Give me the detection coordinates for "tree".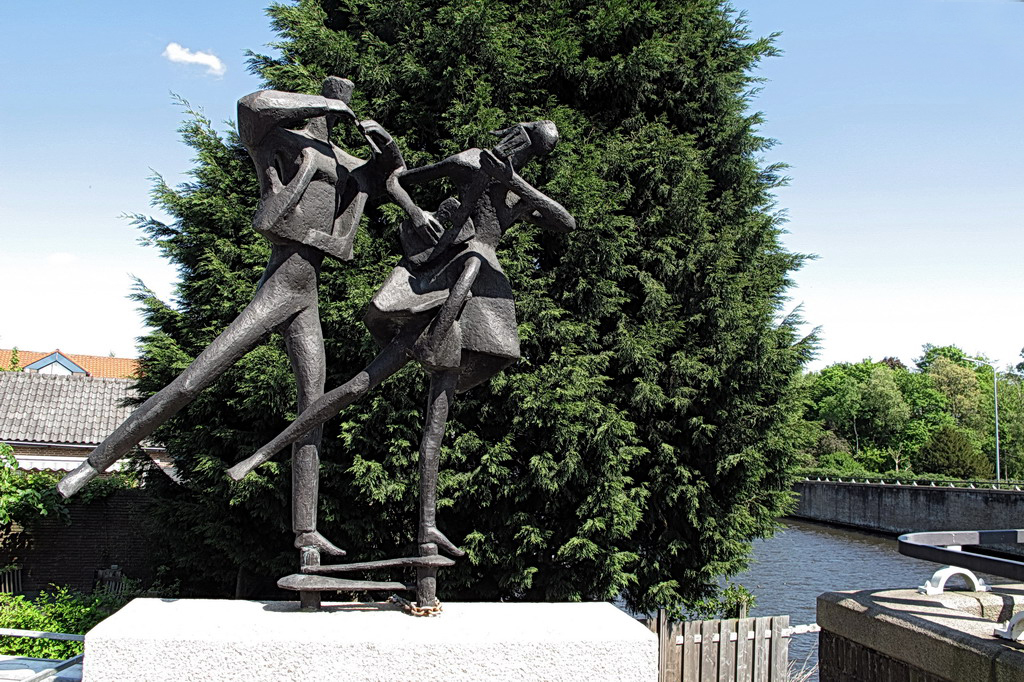
[left=783, top=362, right=861, bottom=438].
